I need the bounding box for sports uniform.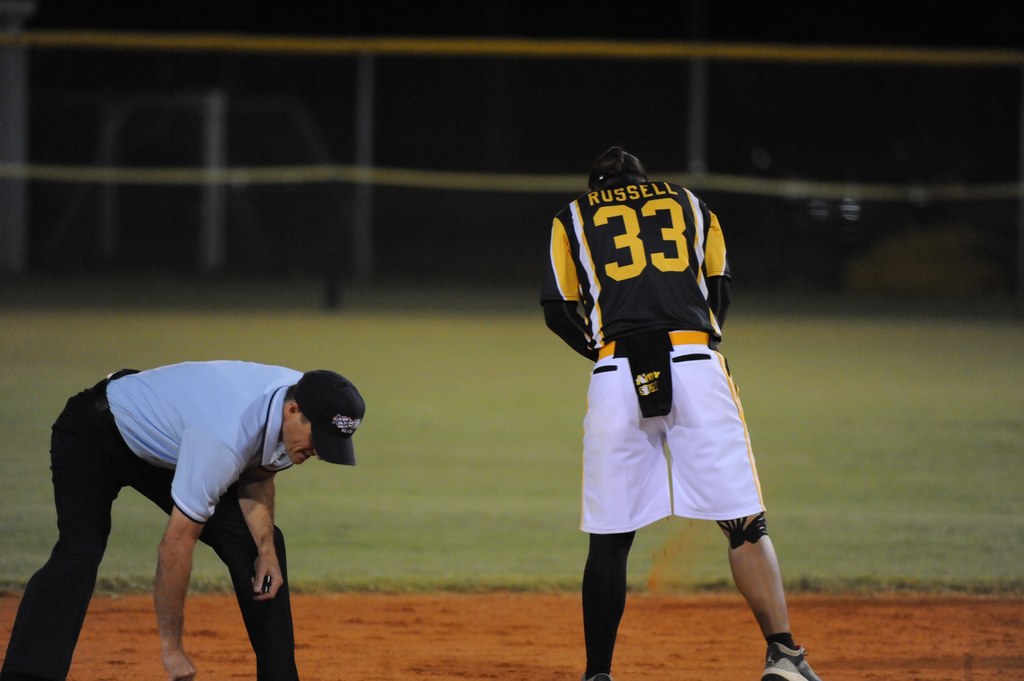
Here it is: locate(535, 173, 785, 536).
